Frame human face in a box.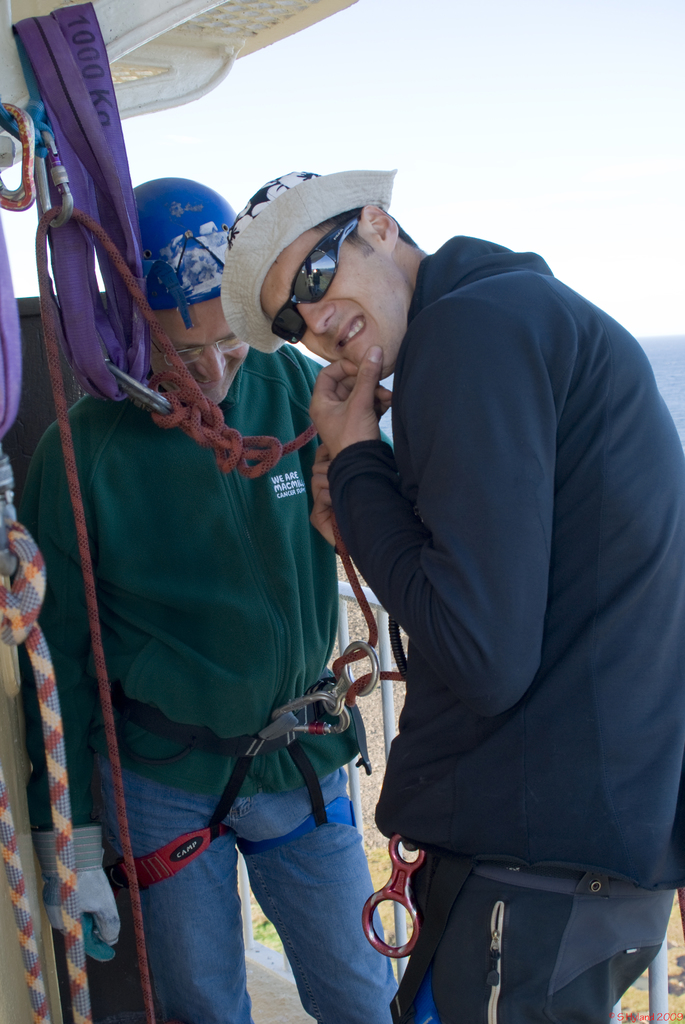
{"x1": 145, "y1": 298, "x2": 249, "y2": 403}.
